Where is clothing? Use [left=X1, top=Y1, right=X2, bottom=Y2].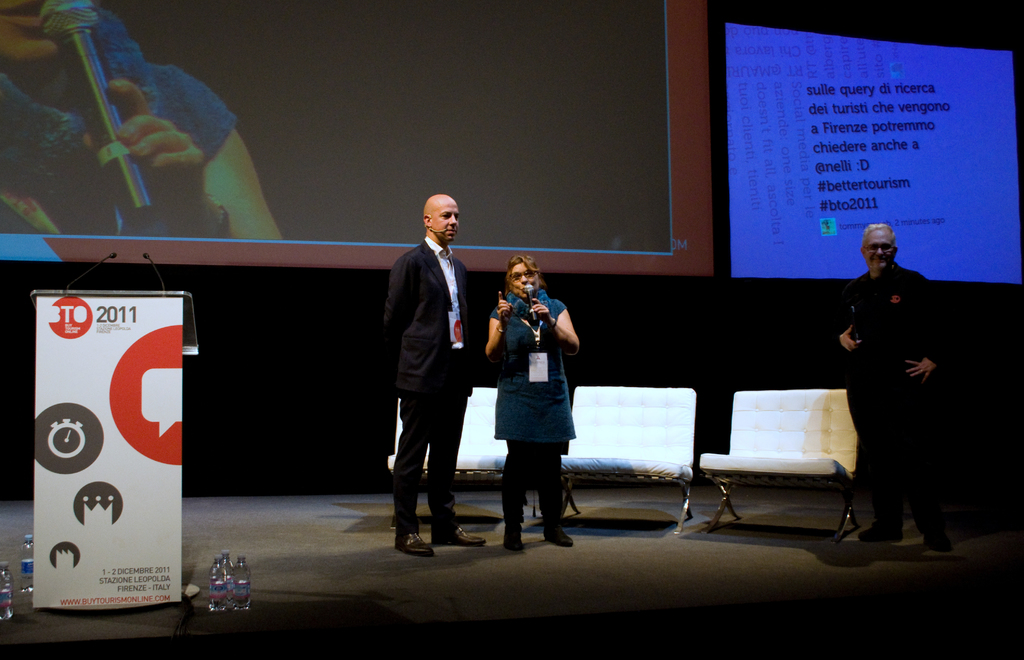
[left=831, top=230, right=975, bottom=544].
